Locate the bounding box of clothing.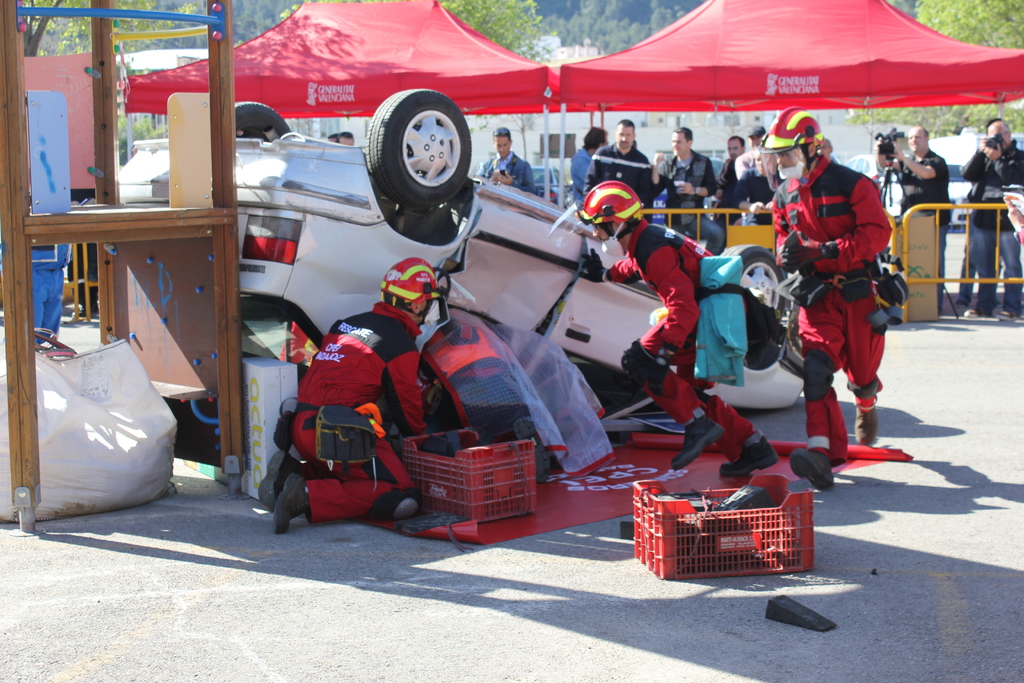
Bounding box: Rect(885, 149, 957, 306).
